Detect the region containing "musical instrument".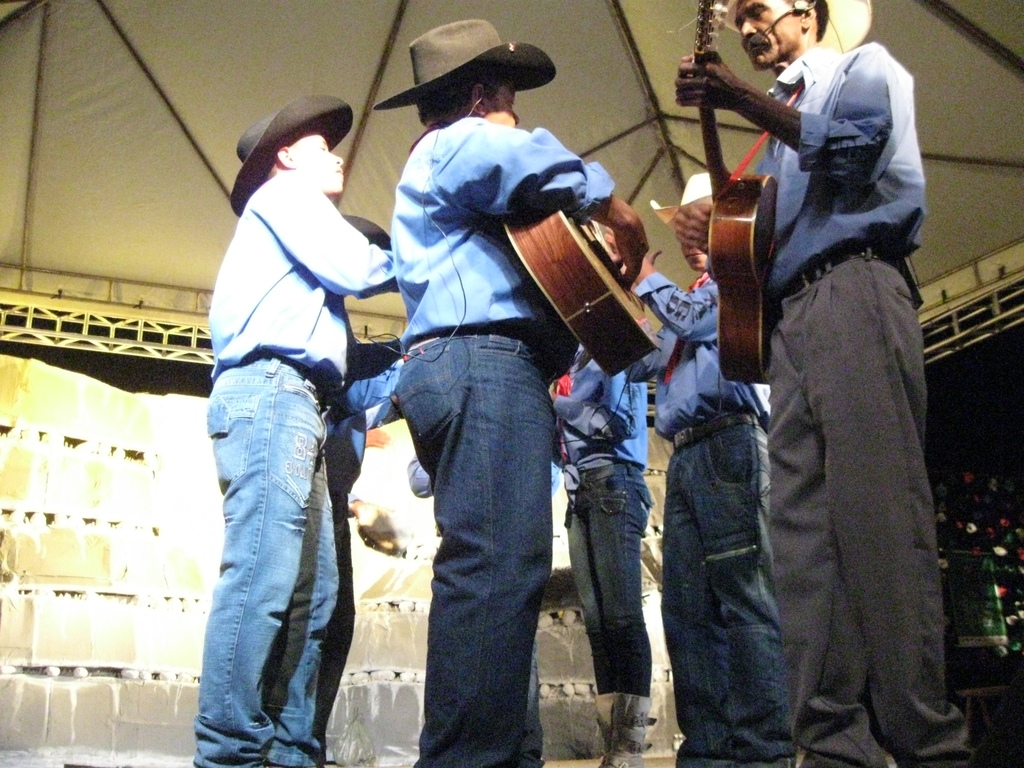
box(683, 0, 781, 384).
